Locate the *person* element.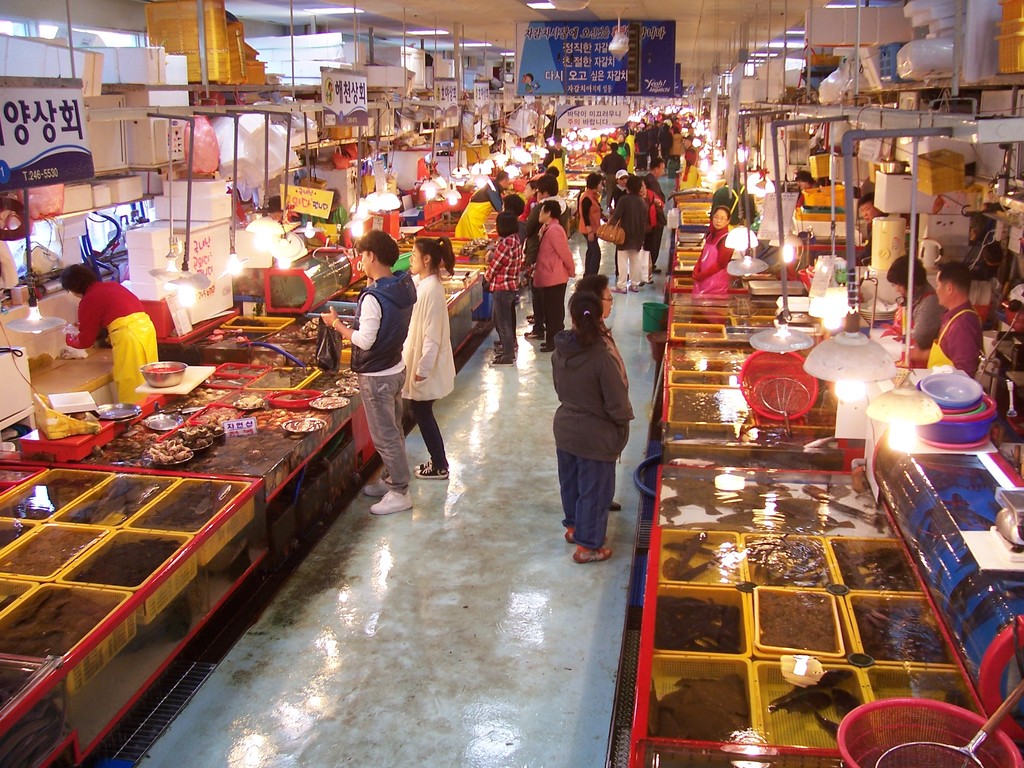
Element bbox: 403,239,465,478.
